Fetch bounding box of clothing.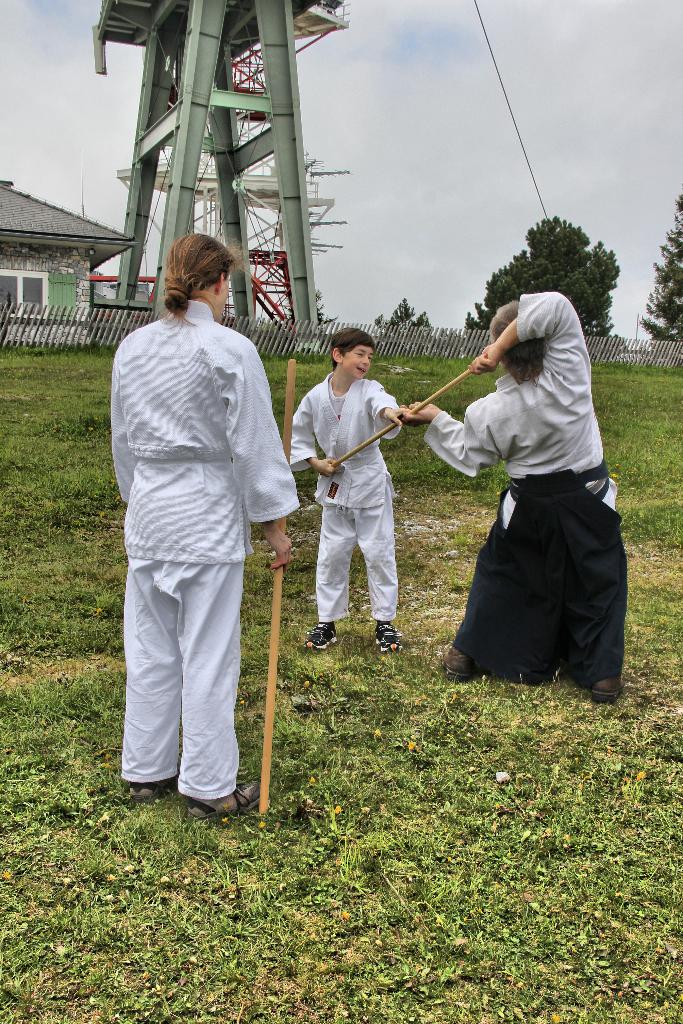
Bbox: region(110, 293, 298, 797).
